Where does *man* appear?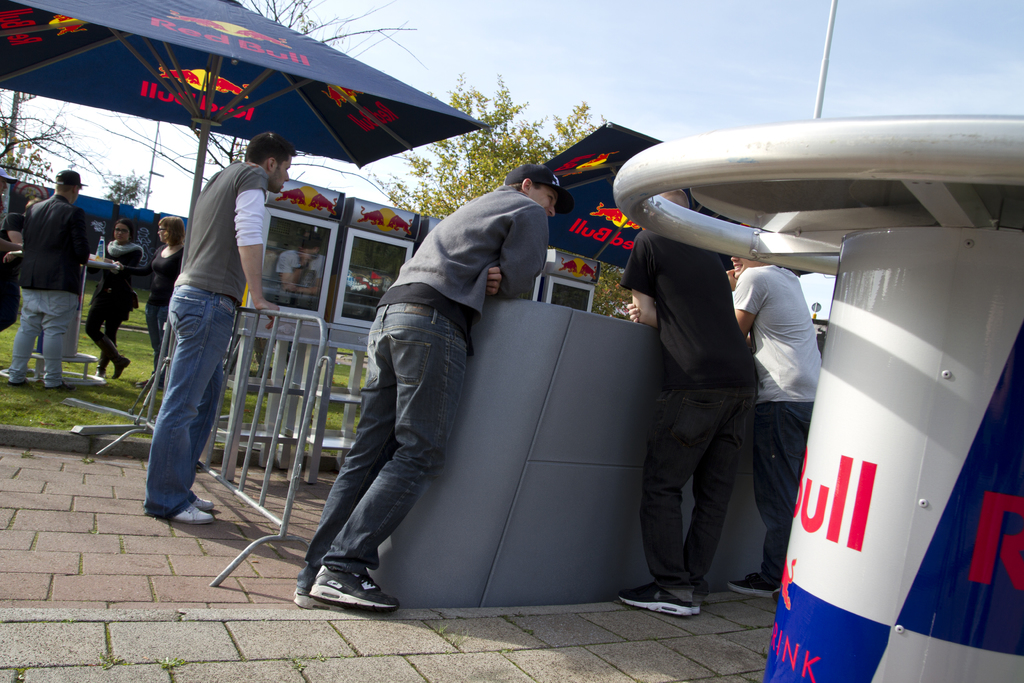
Appears at l=614, t=184, r=750, b=616.
